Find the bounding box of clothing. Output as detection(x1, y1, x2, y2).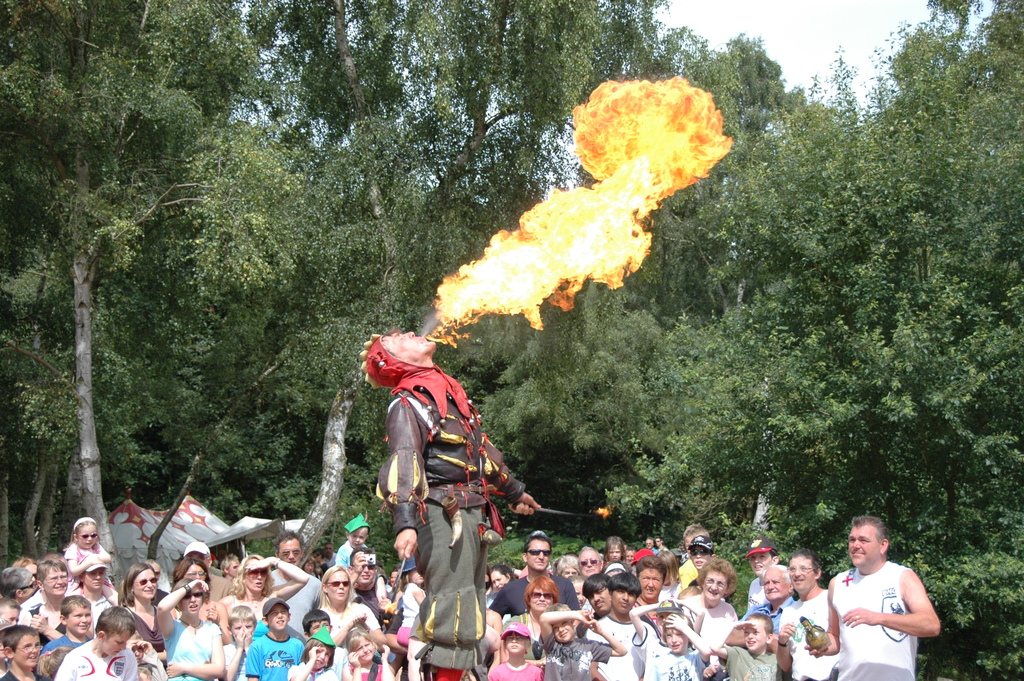
detection(781, 585, 835, 680).
